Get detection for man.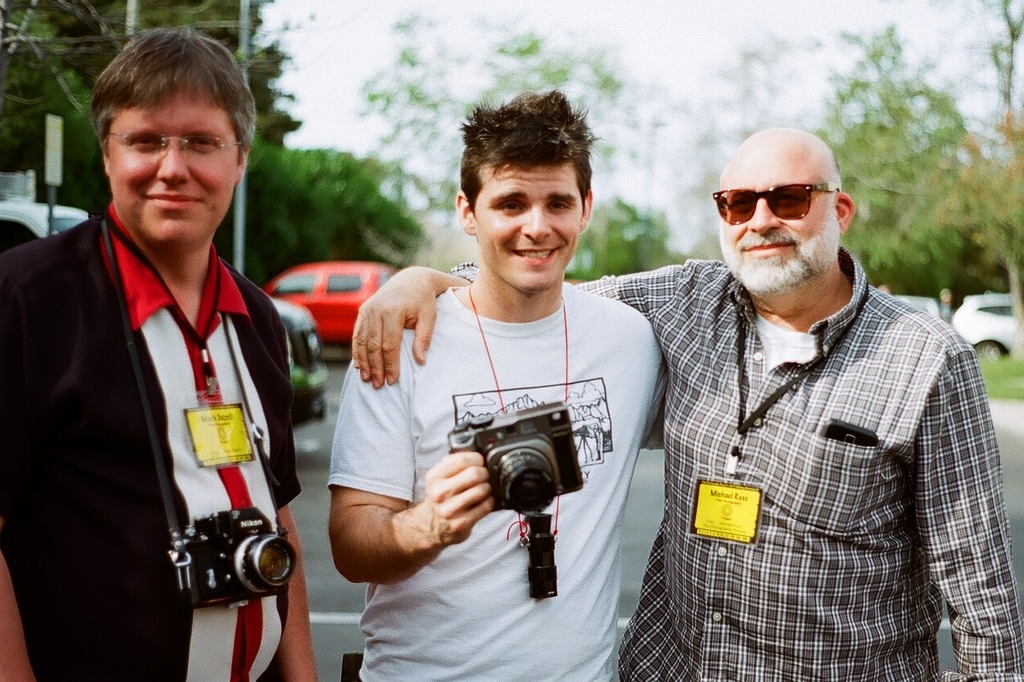
Detection: 317 80 667 681.
